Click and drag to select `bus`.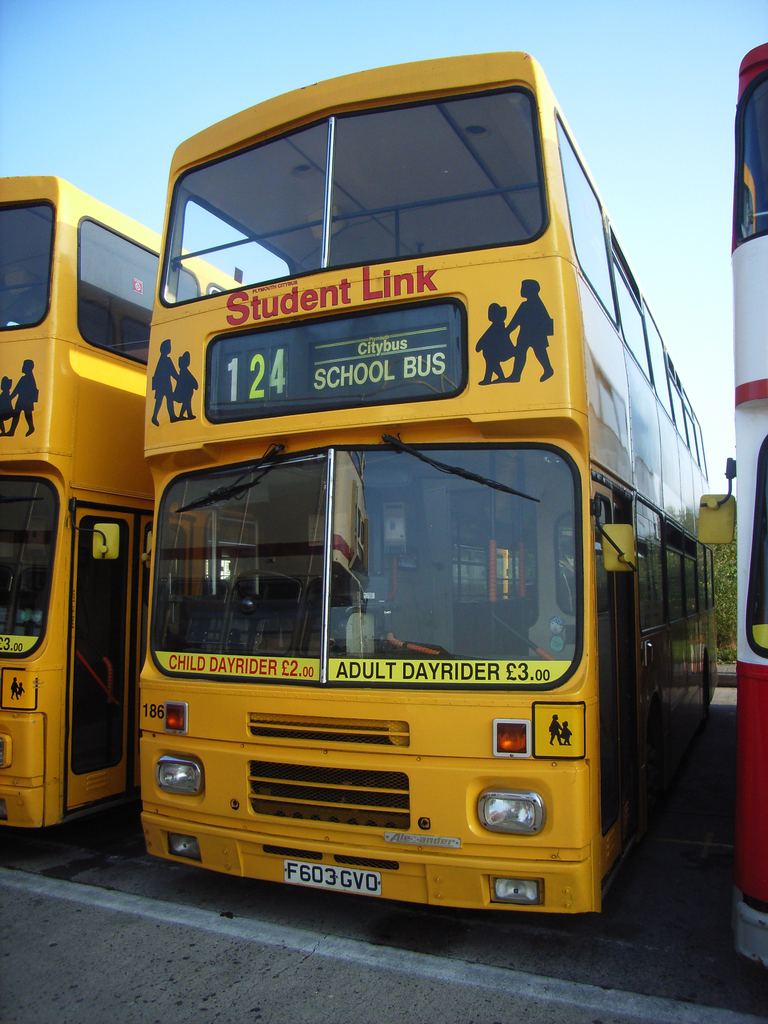
Selection: bbox=[694, 36, 767, 961].
